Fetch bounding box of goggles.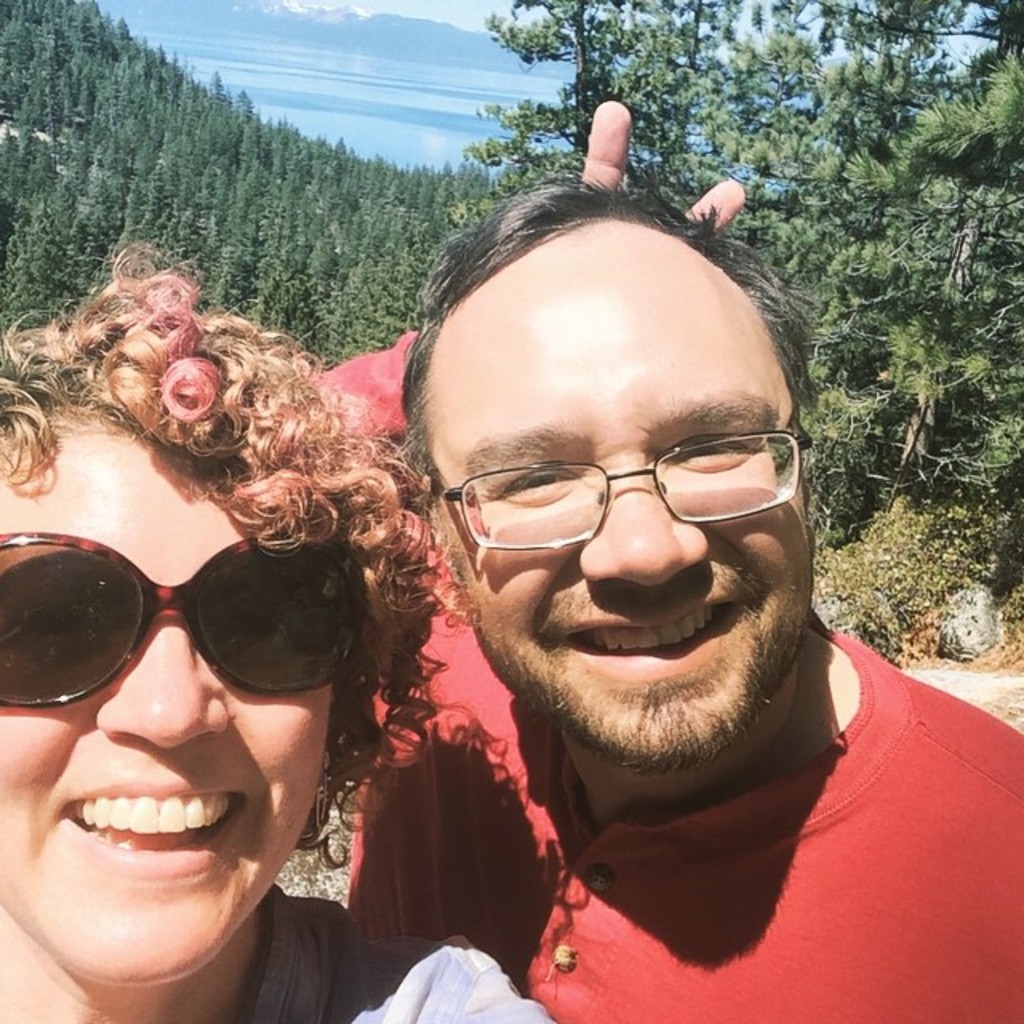
Bbox: crop(2, 539, 398, 730).
